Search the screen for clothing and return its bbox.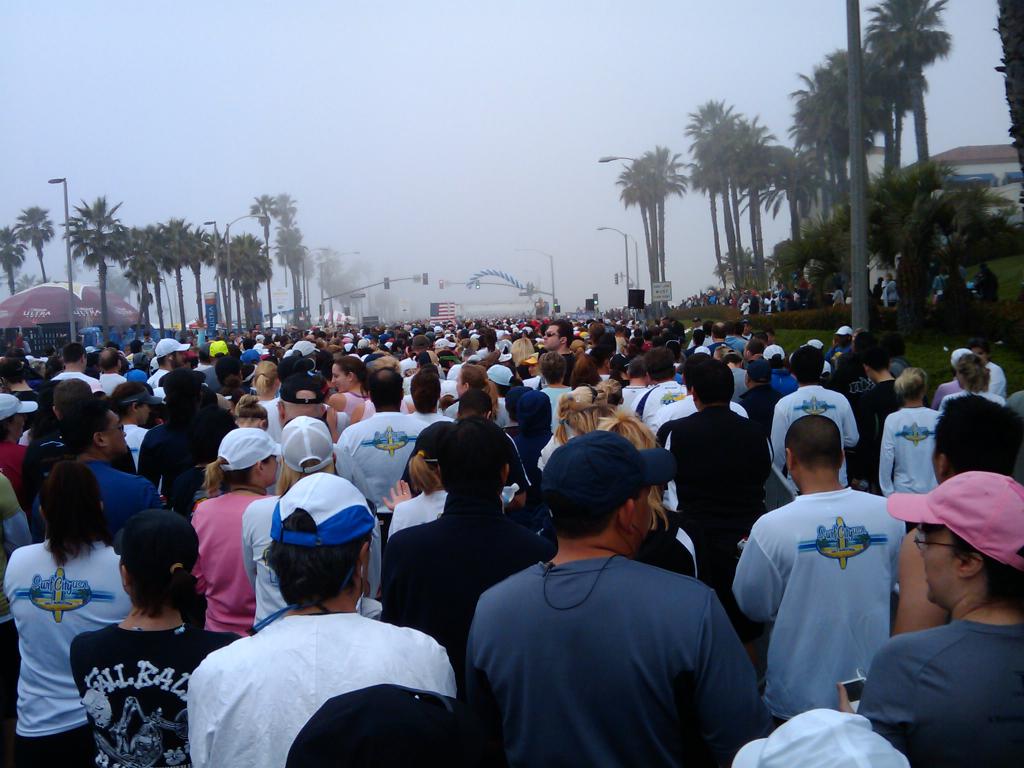
Found: [84, 465, 154, 527].
